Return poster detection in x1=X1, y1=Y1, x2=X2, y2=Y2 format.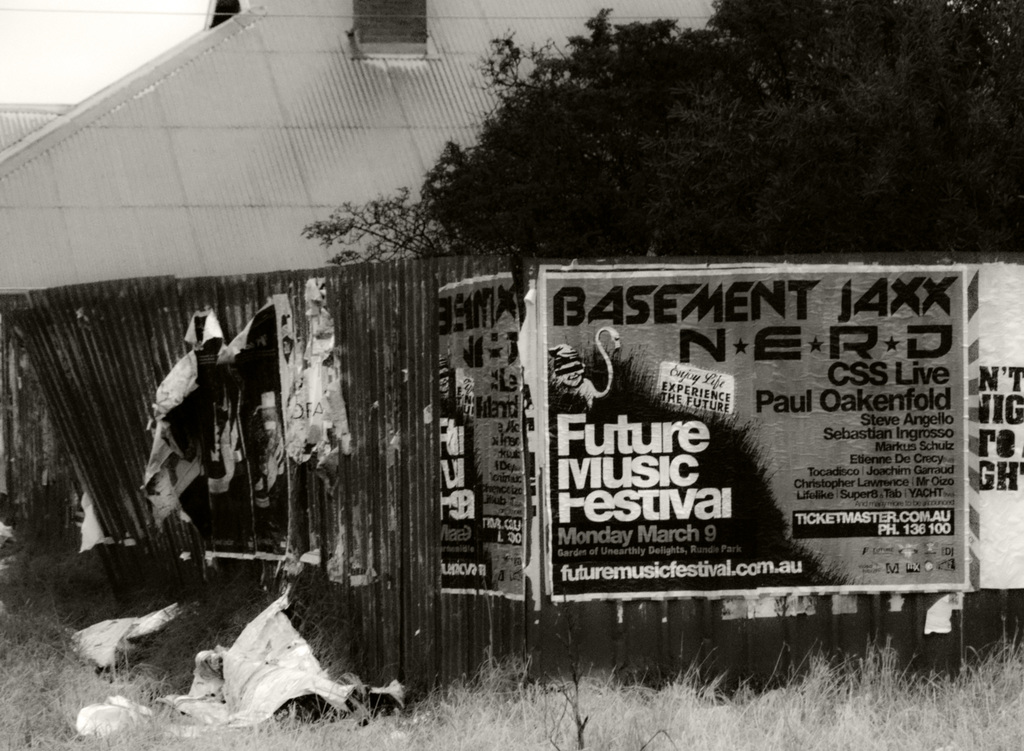
x1=140, y1=304, x2=287, y2=561.
